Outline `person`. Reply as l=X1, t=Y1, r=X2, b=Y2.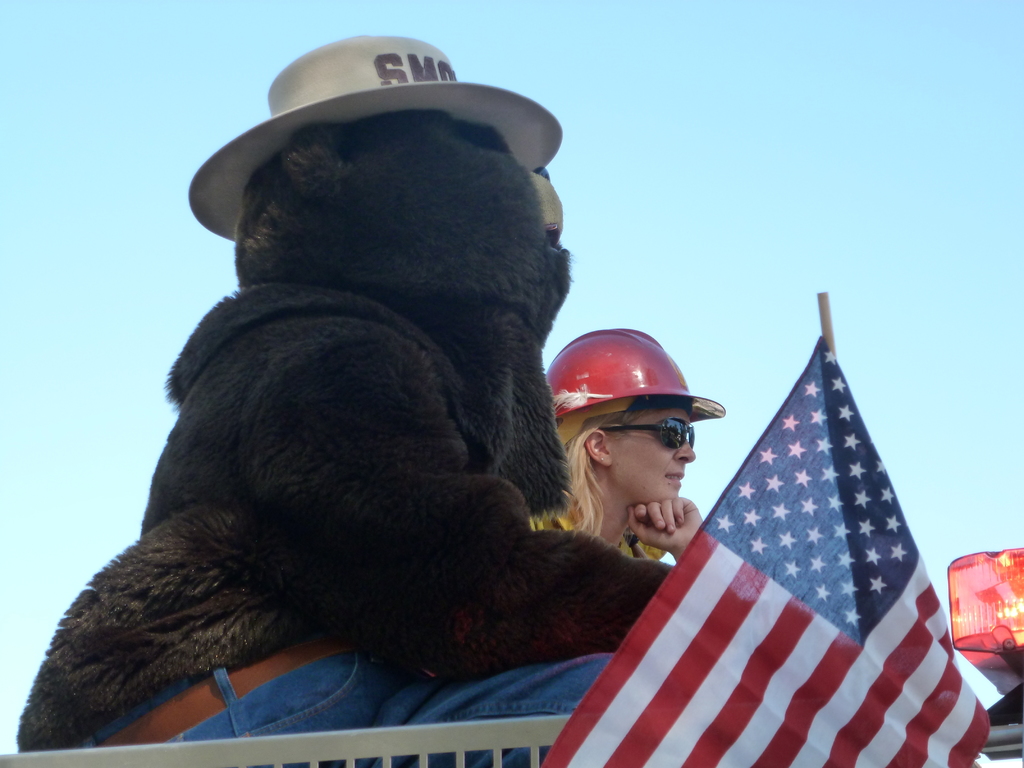
l=545, t=332, r=703, b=557.
